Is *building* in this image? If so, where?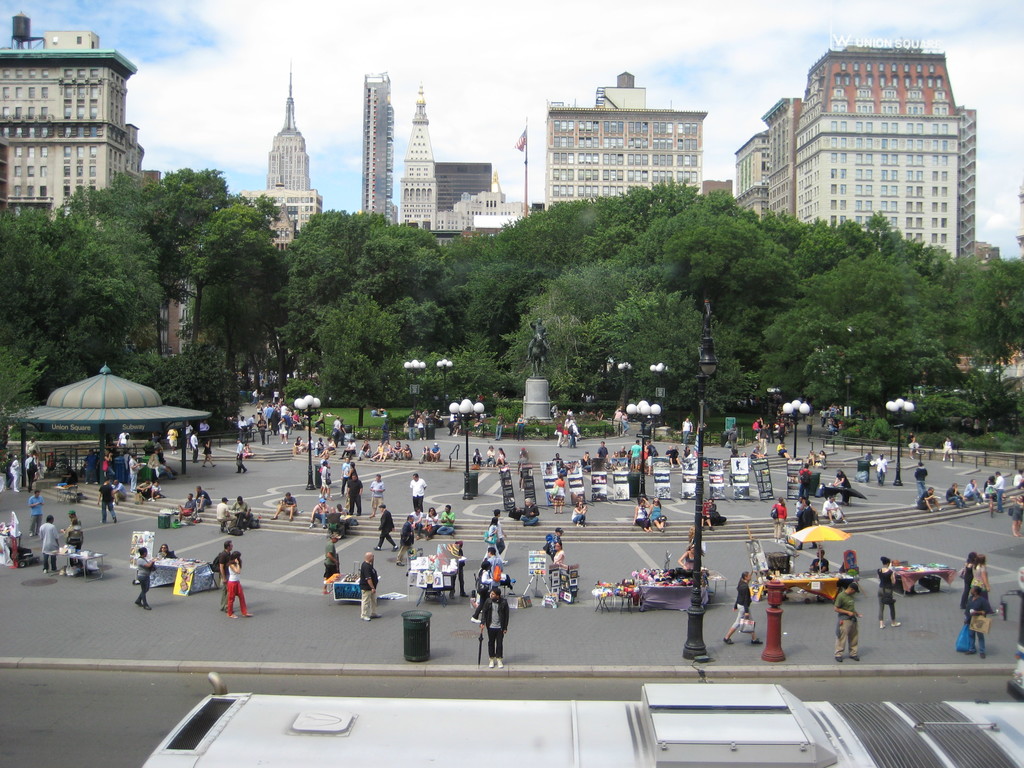
Yes, at pyautogui.locateOnScreen(442, 185, 525, 228).
